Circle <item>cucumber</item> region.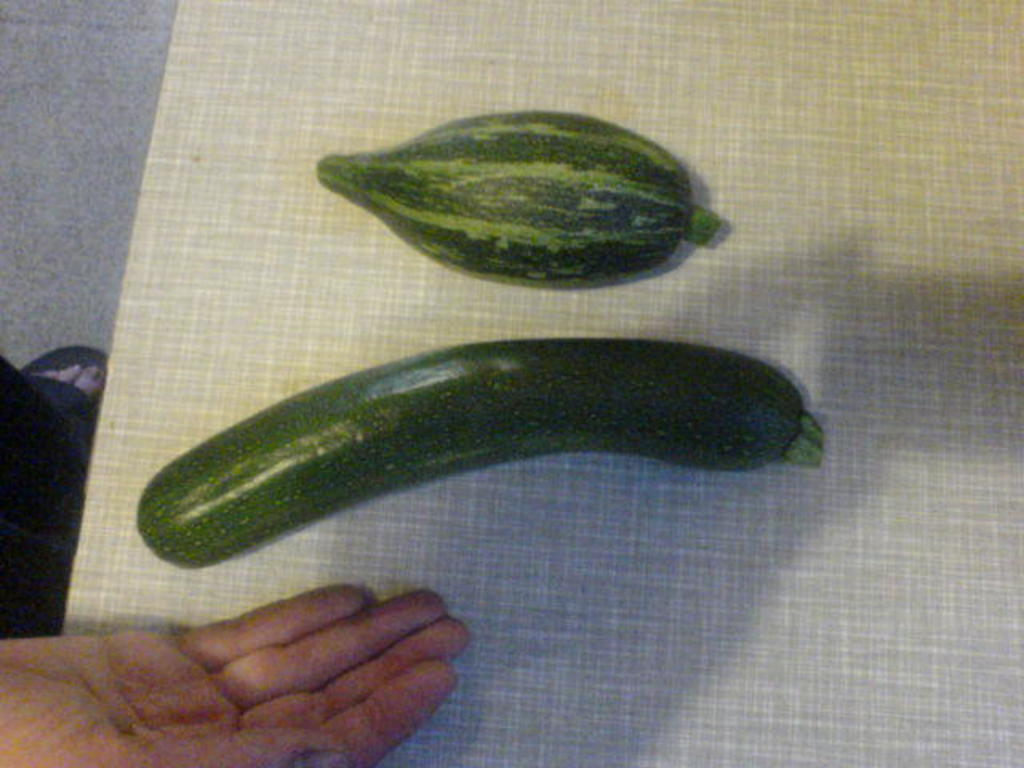
Region: select_region(131, 339, 830, 568).
